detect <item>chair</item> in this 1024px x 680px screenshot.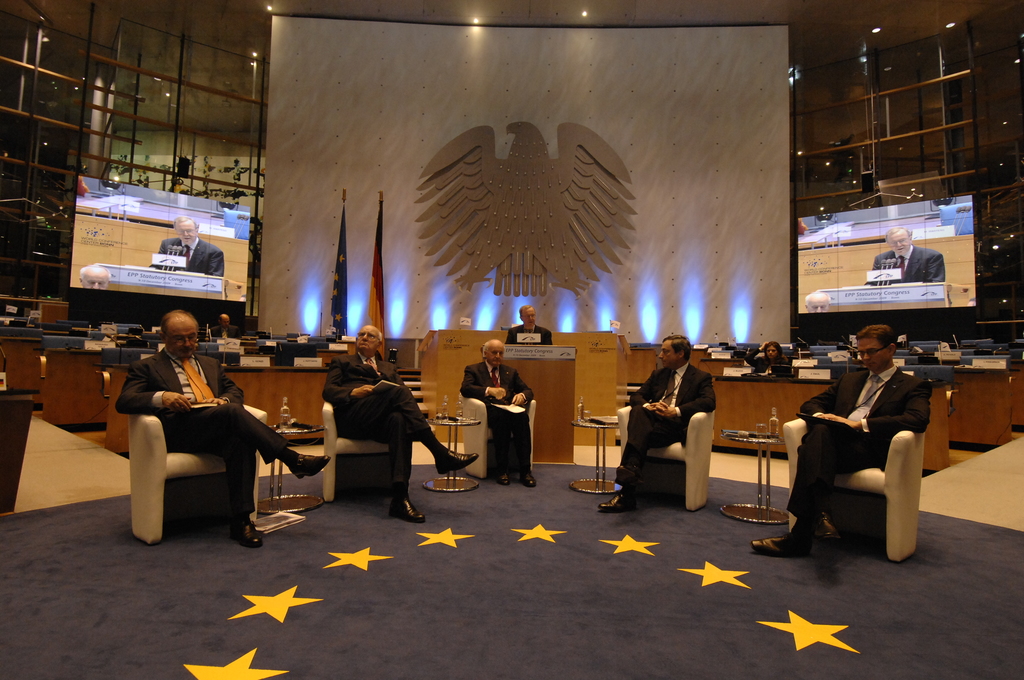
Detection: region(328, 403, 422, 495).
